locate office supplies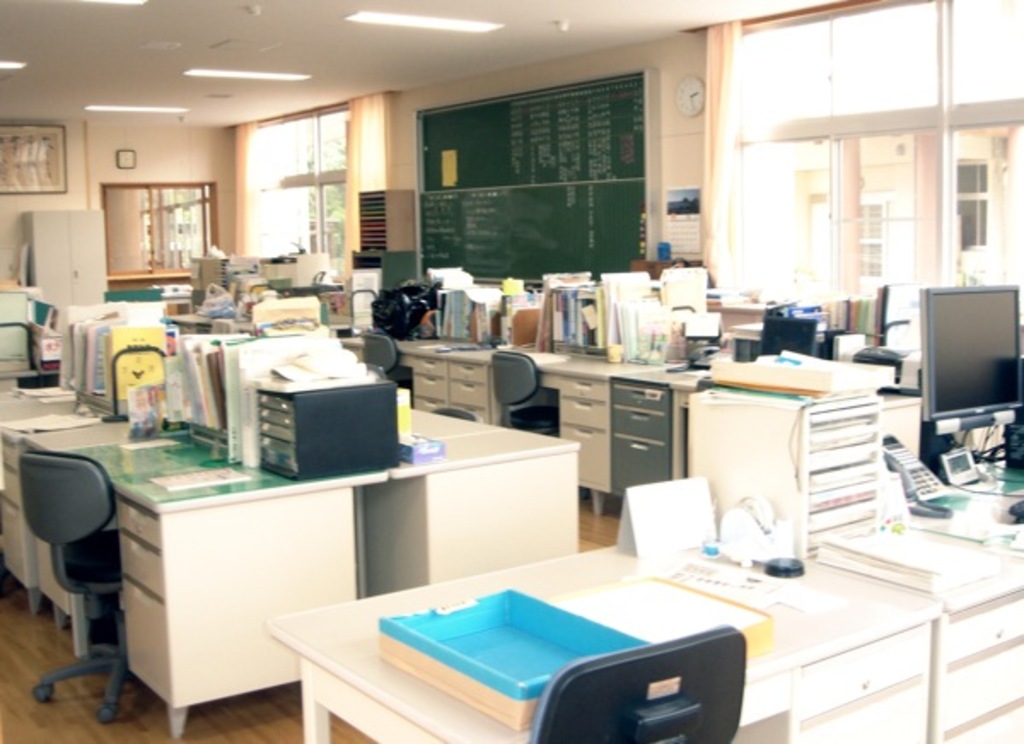
<box>210,253,326,300</box>
